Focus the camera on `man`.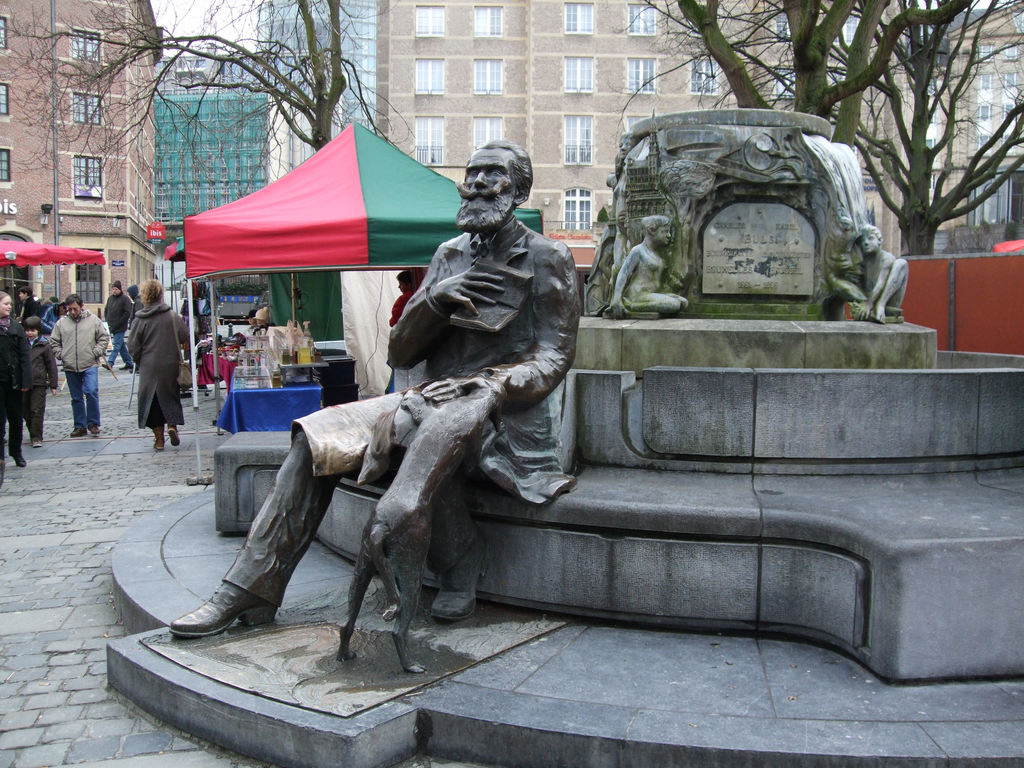
Focus region: rect(109, 279, 131, 373).
